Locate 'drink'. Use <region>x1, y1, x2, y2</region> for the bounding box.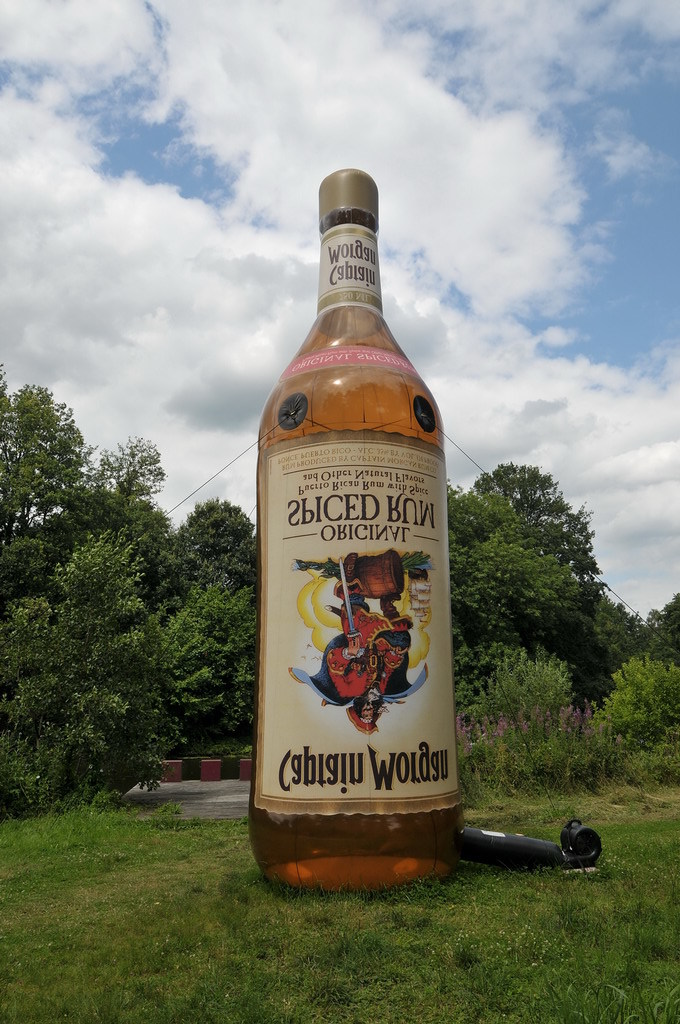
<region>245, 177, 460, 905</region>.
